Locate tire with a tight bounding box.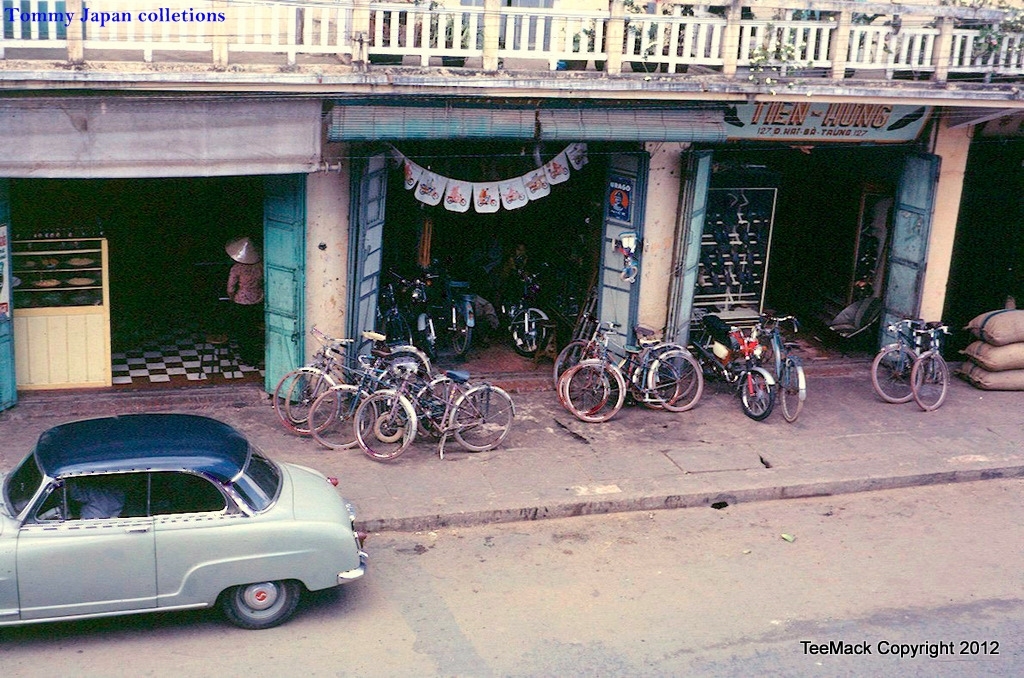
<region>287, 360, 333, 424</region>.
